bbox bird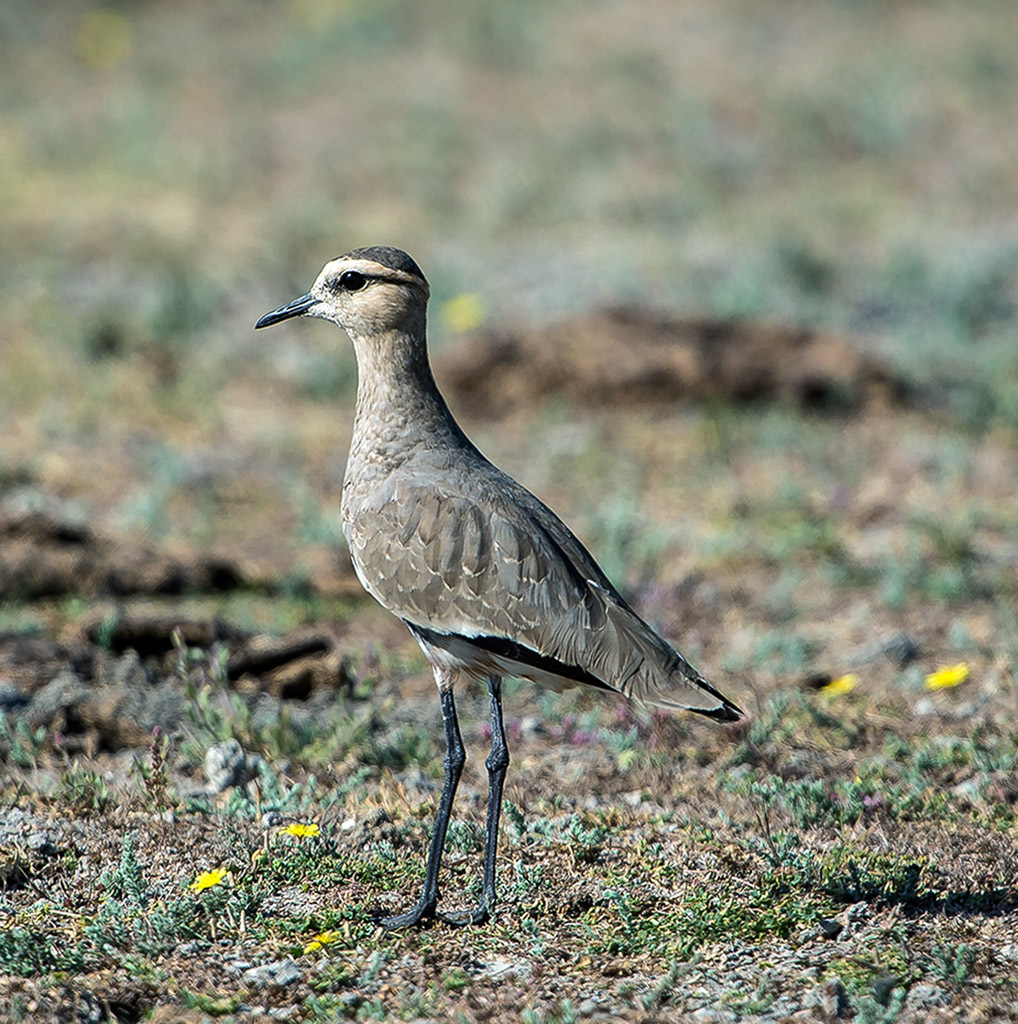
rect(238, 235, 746, 899)
